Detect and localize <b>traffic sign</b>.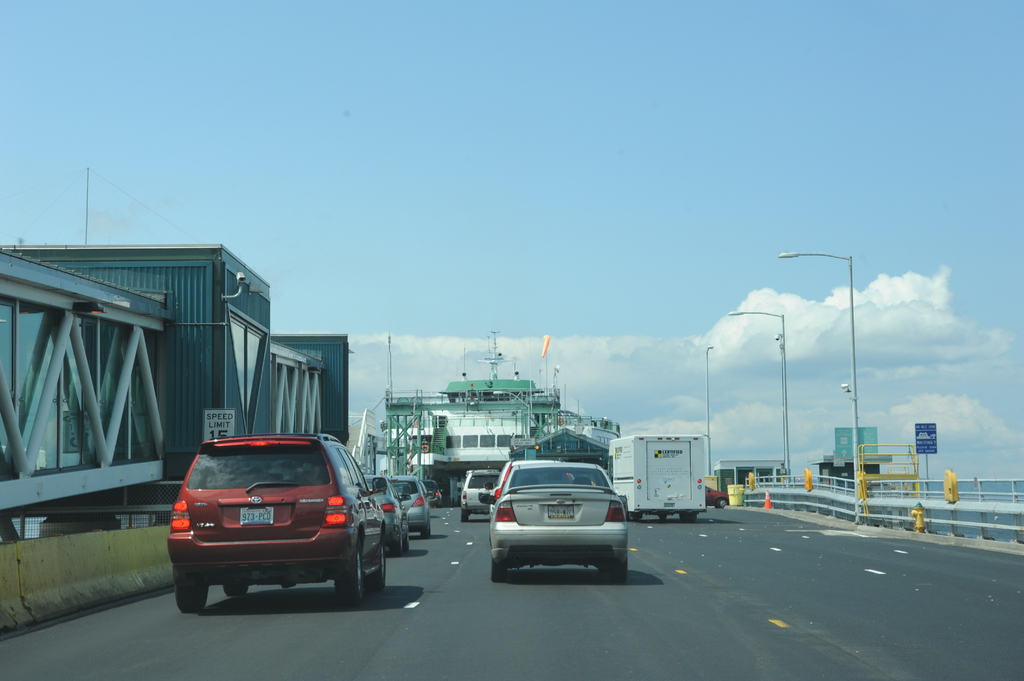
Localized at locate(204, 409, 237, 444).
